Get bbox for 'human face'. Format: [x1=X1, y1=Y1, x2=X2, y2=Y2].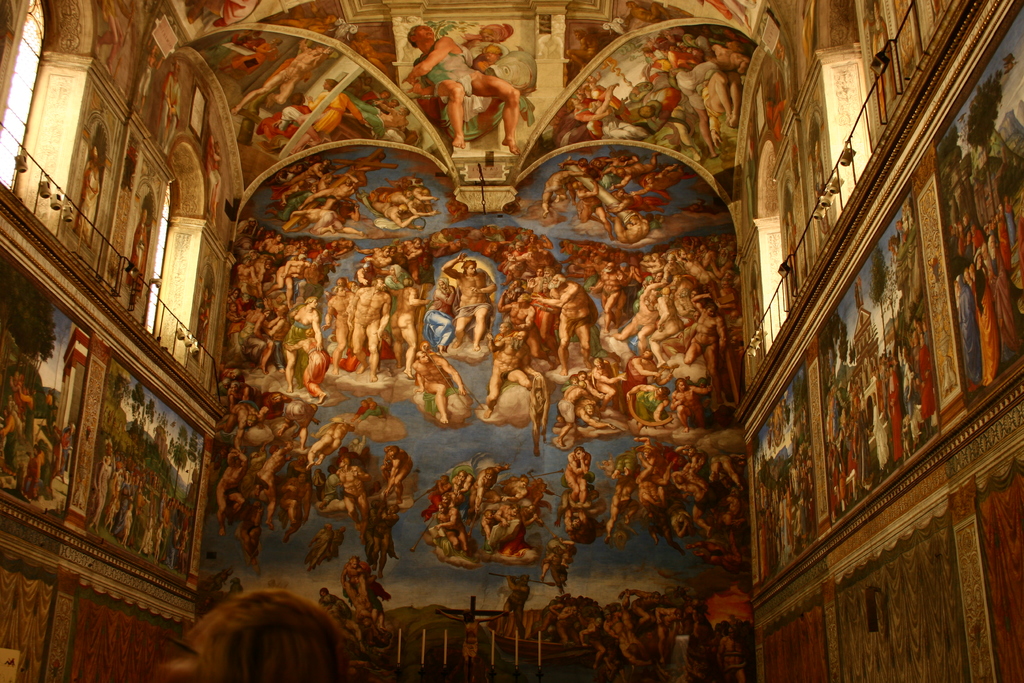
[x1=419, y1=26, x2=435, y2=44].
